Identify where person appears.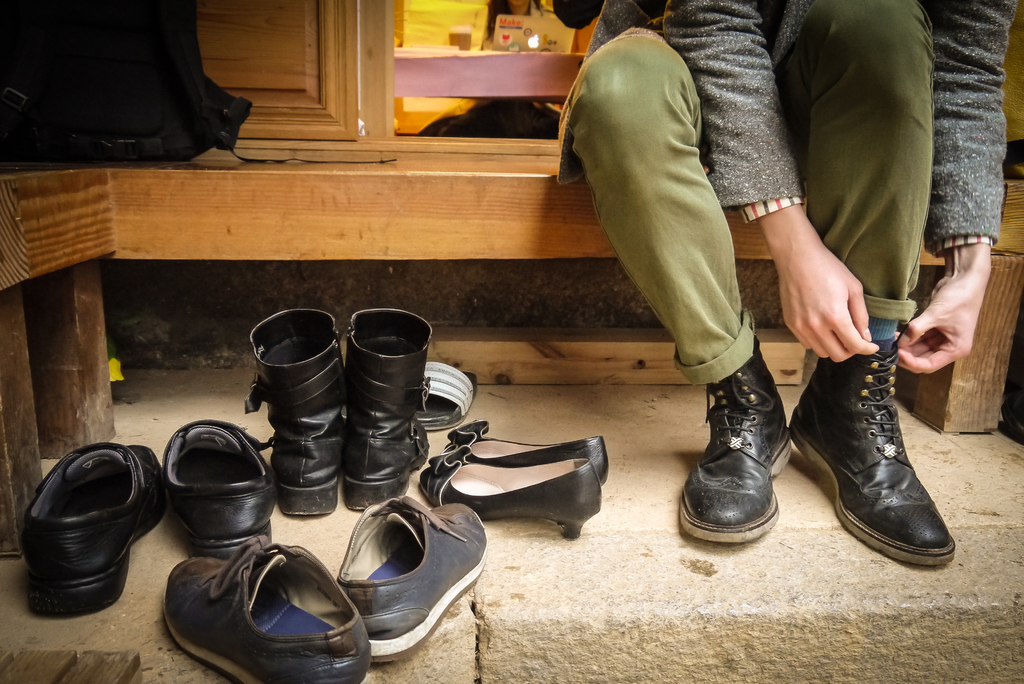
Appears at [left=548, top=0, right=1023, bottom=567].
